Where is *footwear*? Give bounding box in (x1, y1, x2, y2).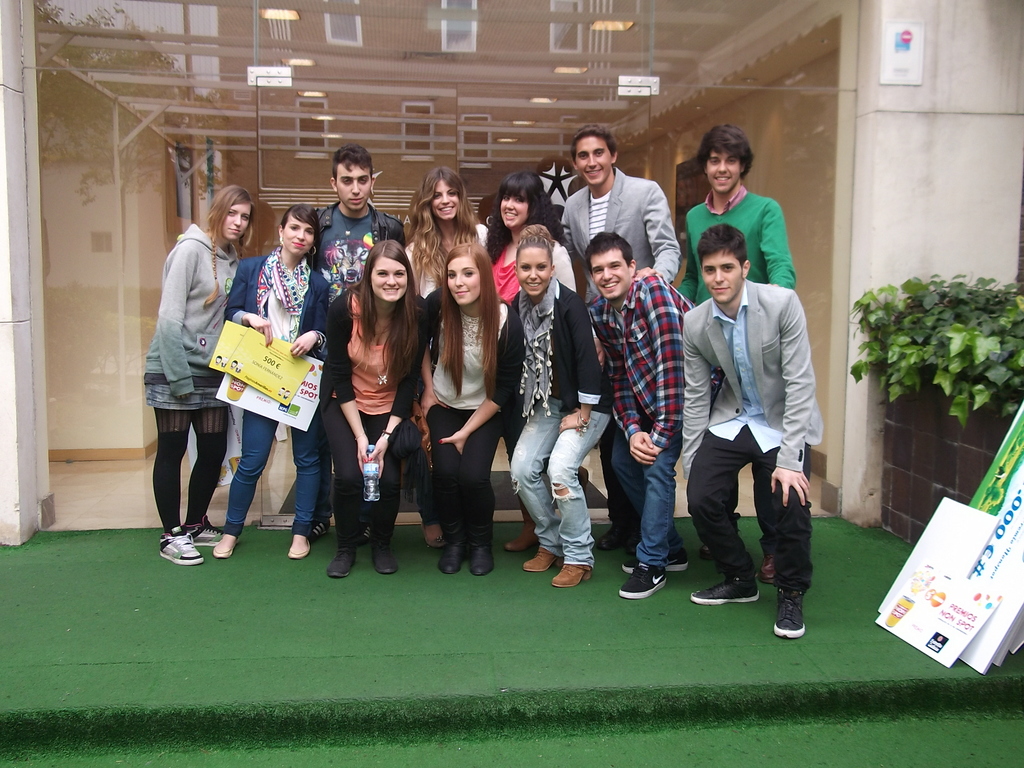
(470, 523, 497, 580).
